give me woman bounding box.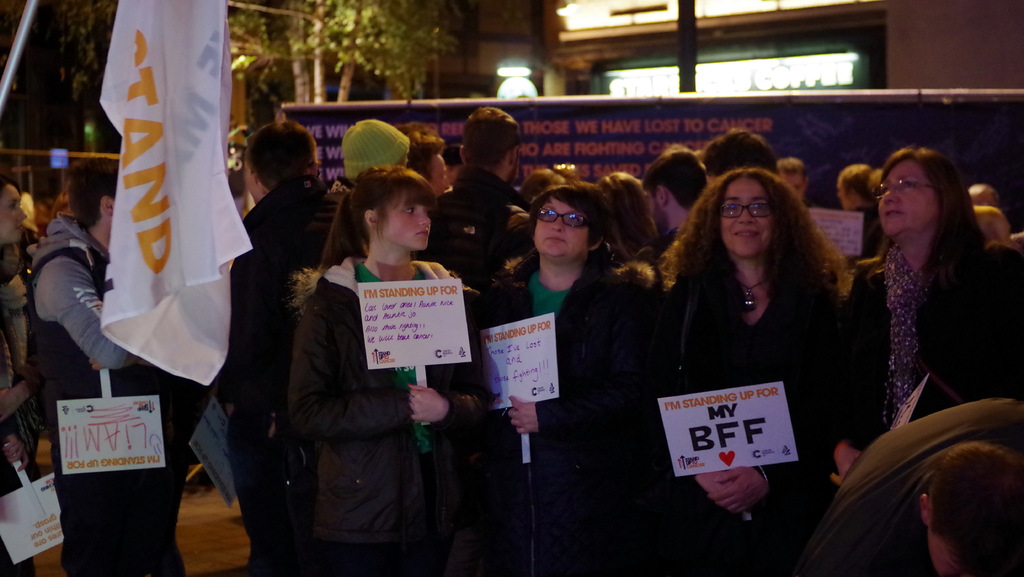
Rect(854, 146, 1023, 431).
